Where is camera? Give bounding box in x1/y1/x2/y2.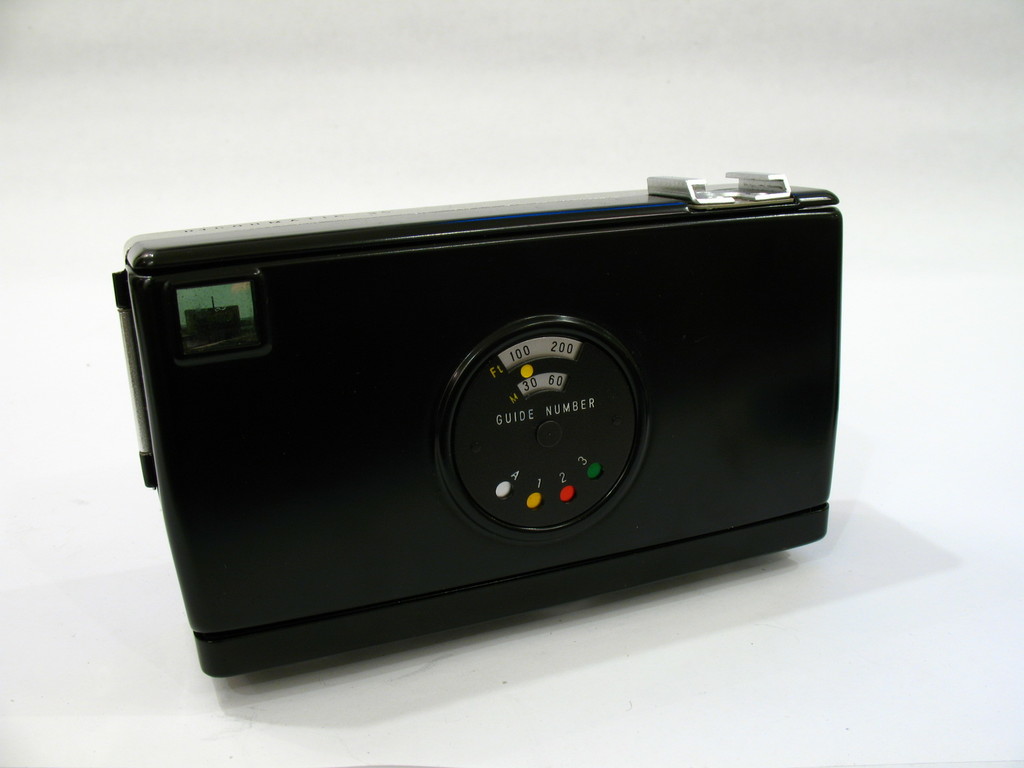
111/168/845/678.
